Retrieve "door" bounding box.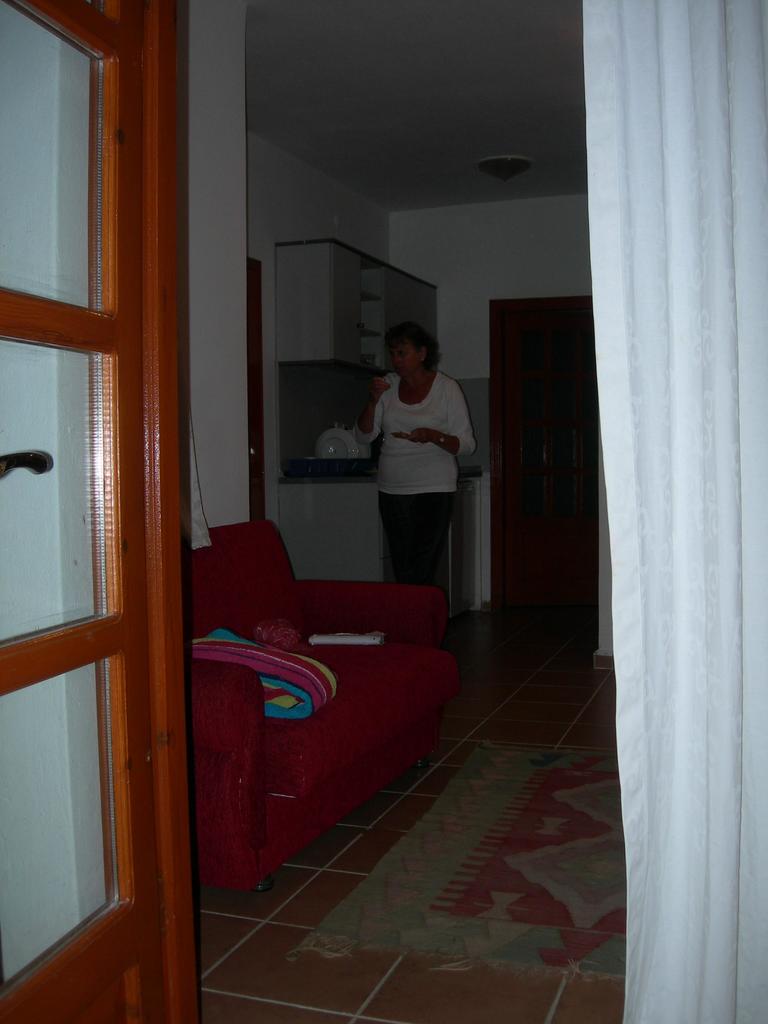
Bounding box: locate(0, 0, 156, 1023).
